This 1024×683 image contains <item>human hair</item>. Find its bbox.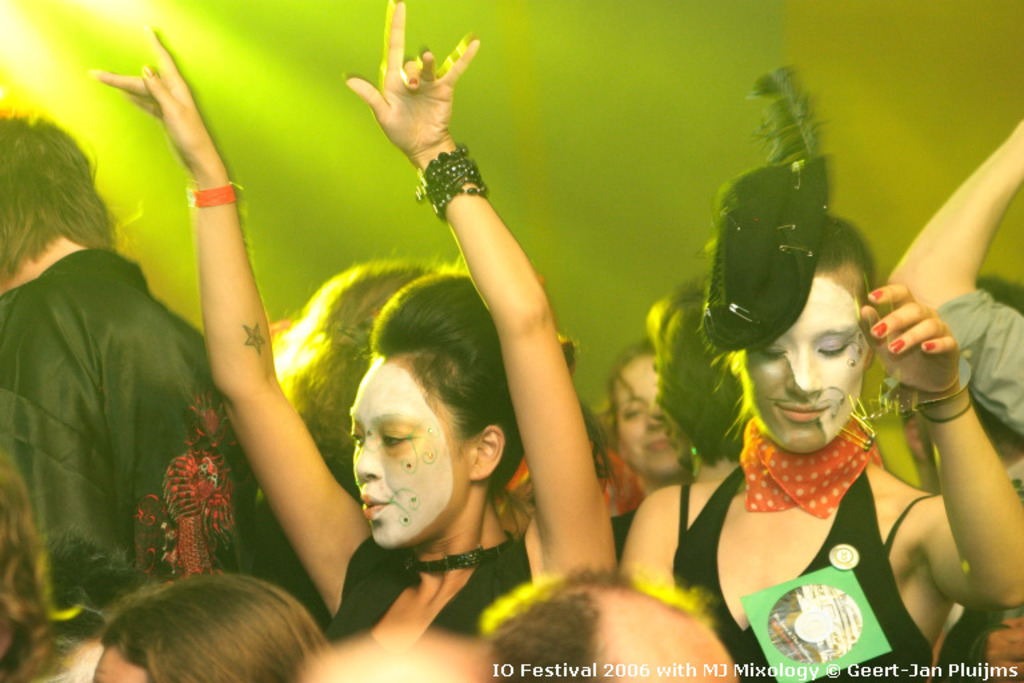
[left=904, top=275, right=1023, bottom=459].
